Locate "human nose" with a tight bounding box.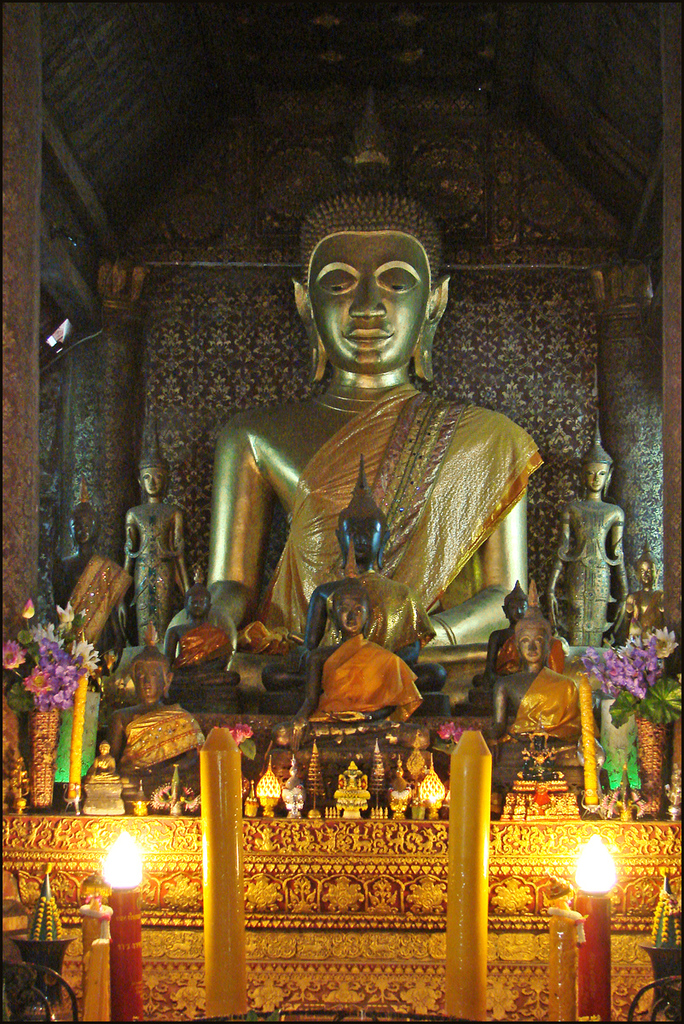
[349,273,385,317].
